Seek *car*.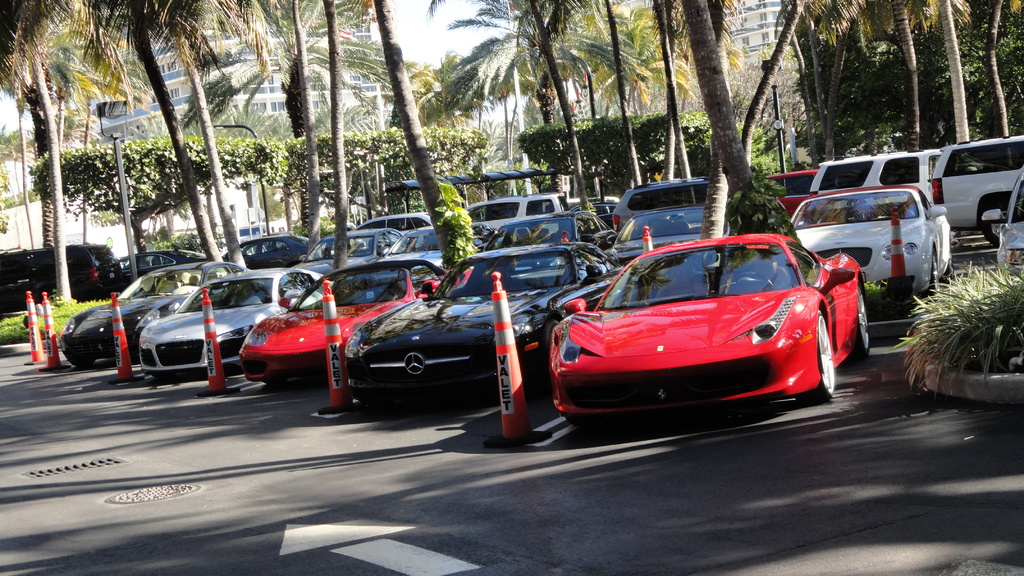
region(772, 161, 822, 215).
